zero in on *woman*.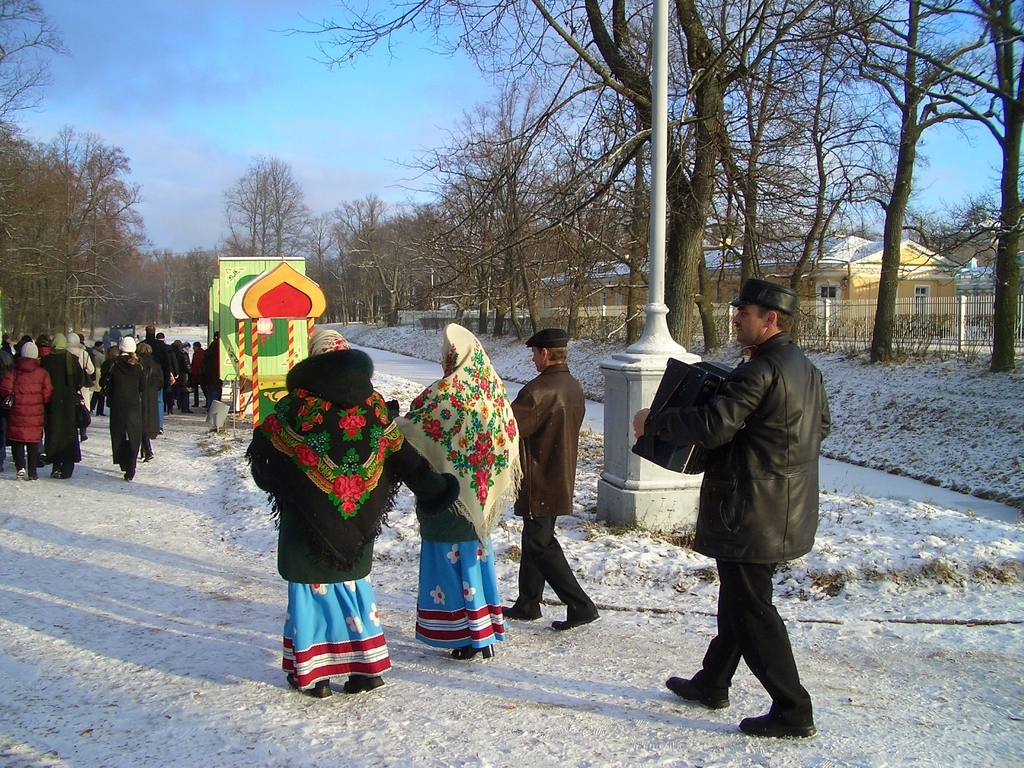
Zeroed in: [left=248, top=323, right=409, bottom=700].
